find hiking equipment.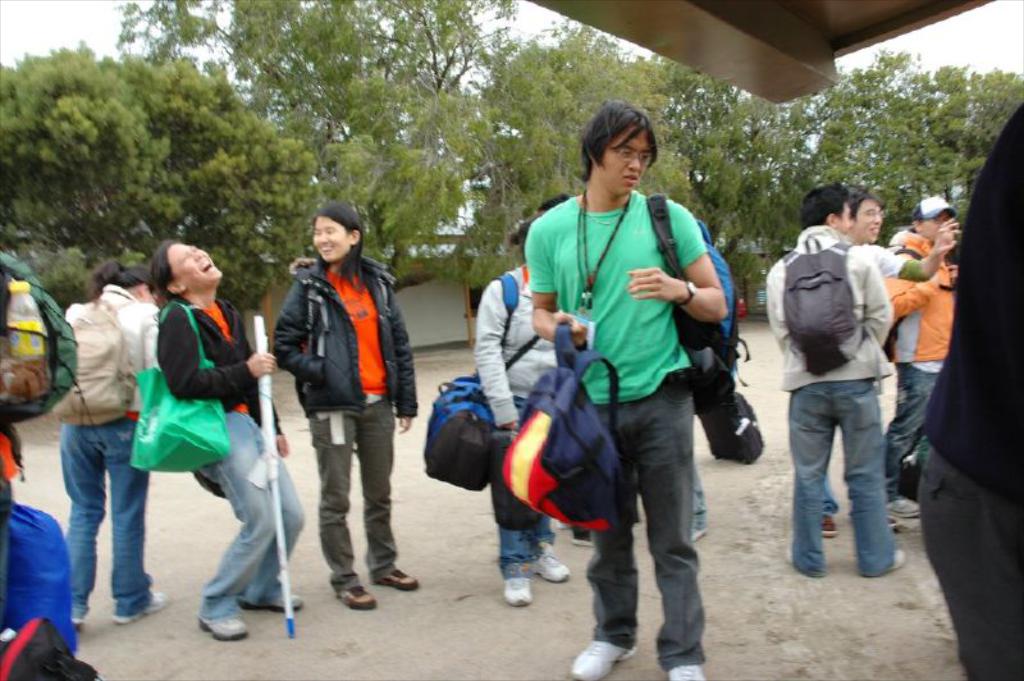
x1=255, y1=315, x2=296, y2=637.
